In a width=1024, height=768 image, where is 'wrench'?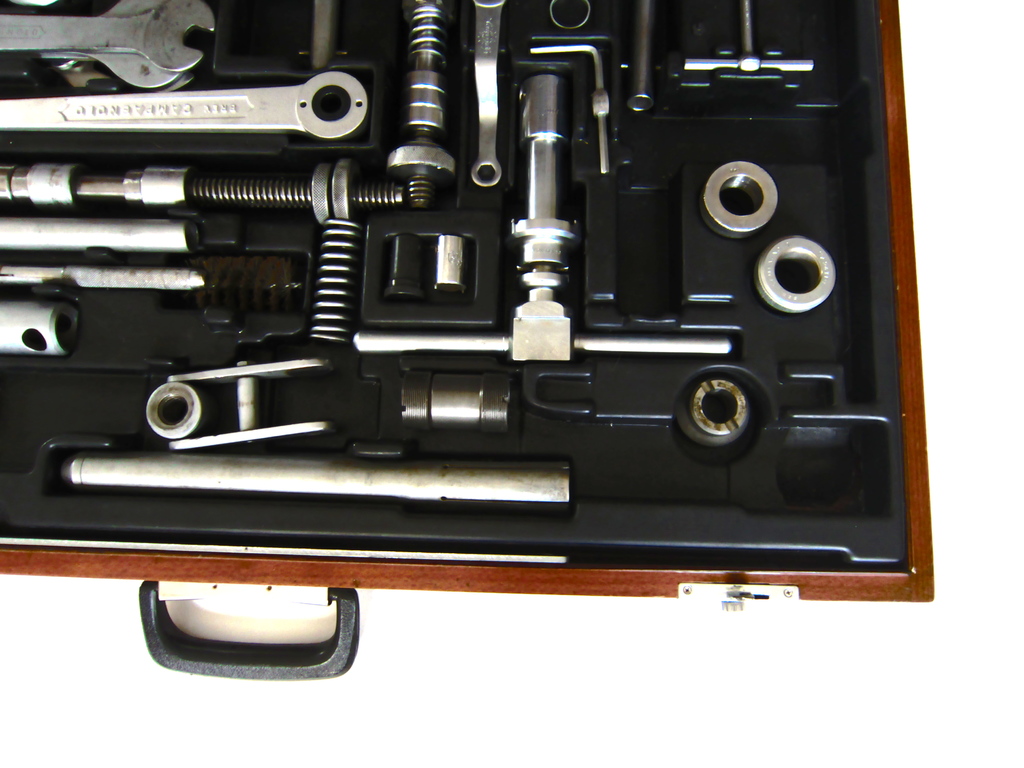
detection(0, 0, 223, 72).
